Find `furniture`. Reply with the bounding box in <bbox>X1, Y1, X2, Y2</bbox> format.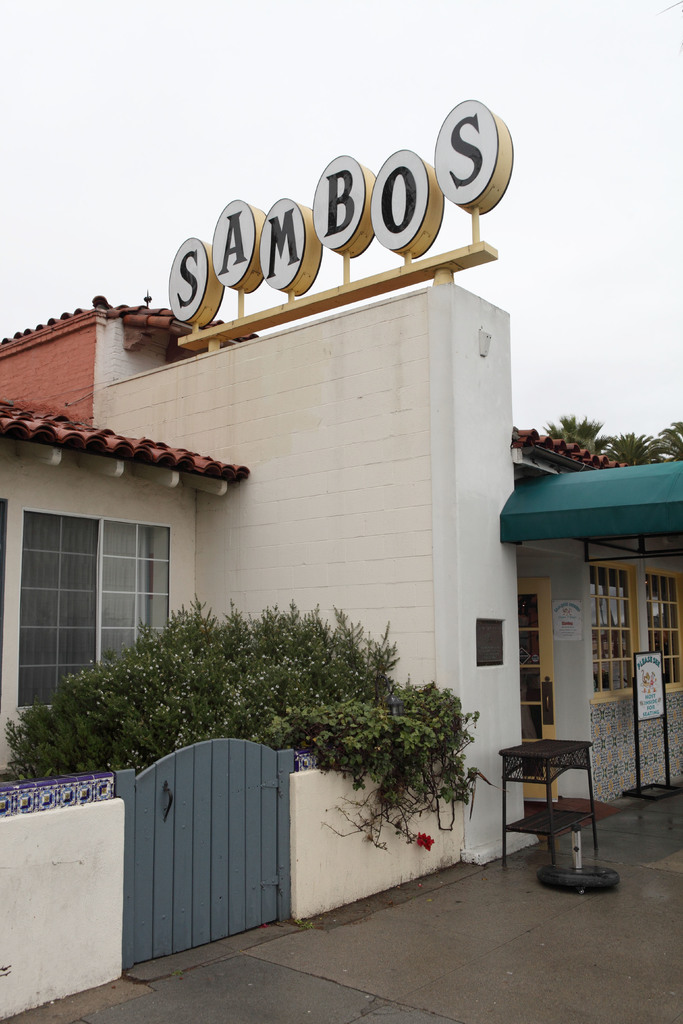
<bbox>487, 731, 592, 876</bbox>.
